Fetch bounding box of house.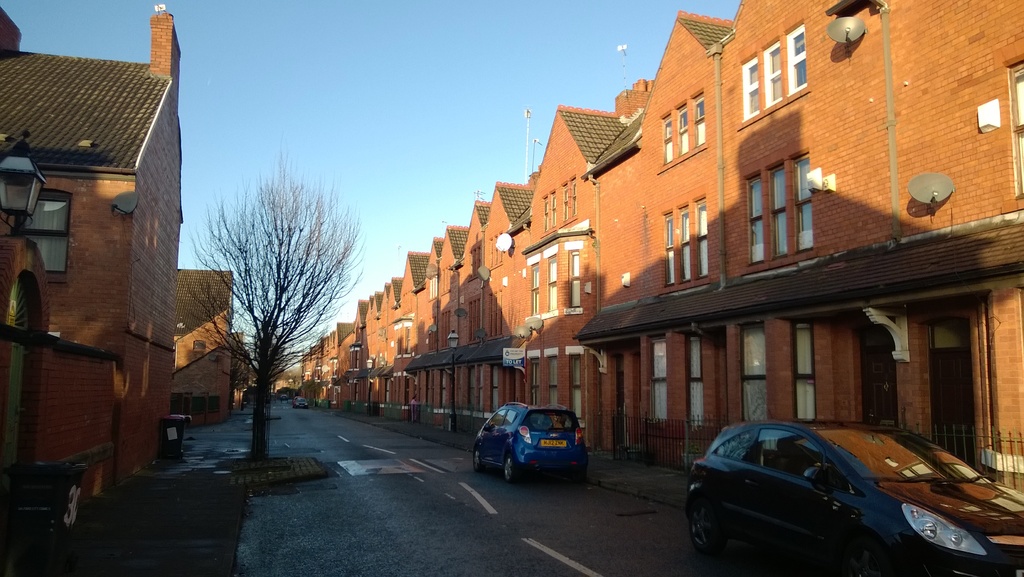
Bbox: [left=333, top=308, right=372, bottom=411].
